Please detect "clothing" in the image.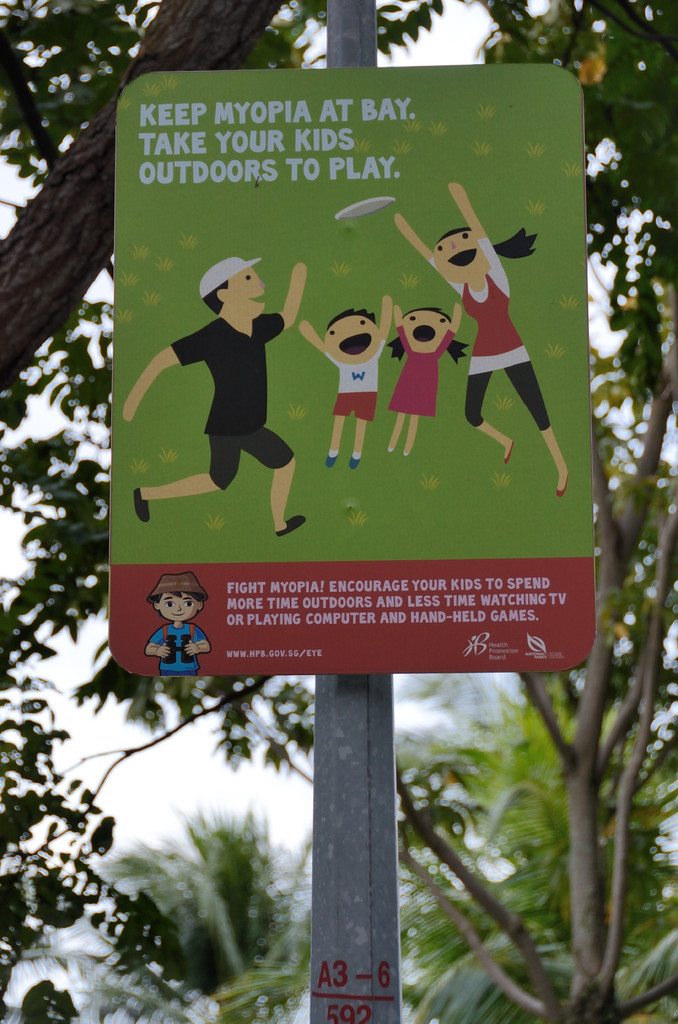
324,337,378,426.
